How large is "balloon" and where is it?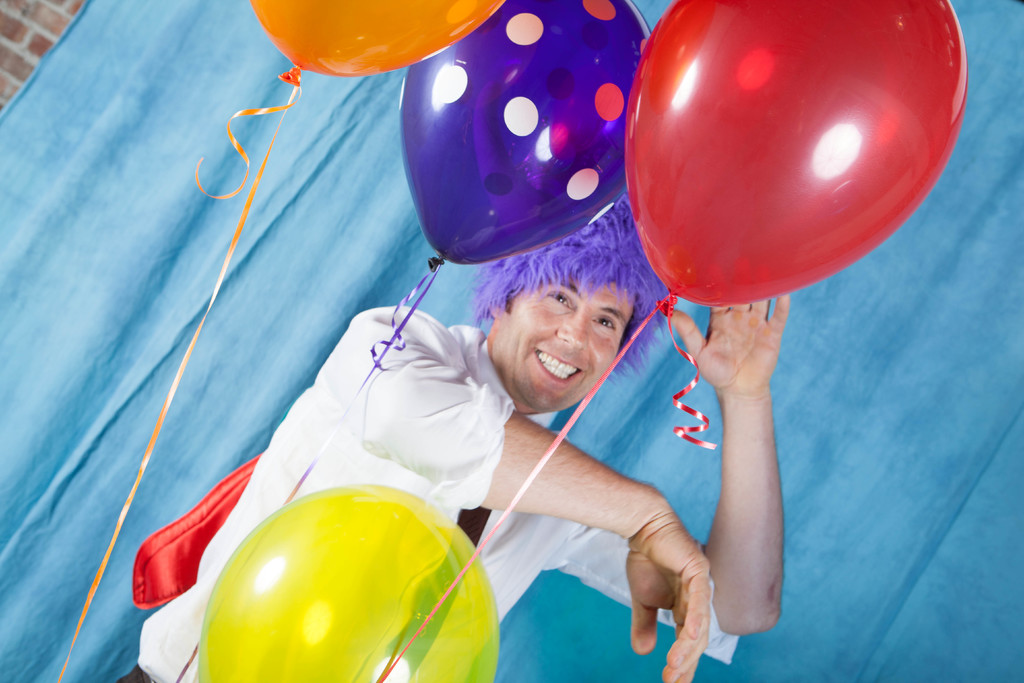
Bounding box: (left=398, top=0, right=650, bottom=267).
